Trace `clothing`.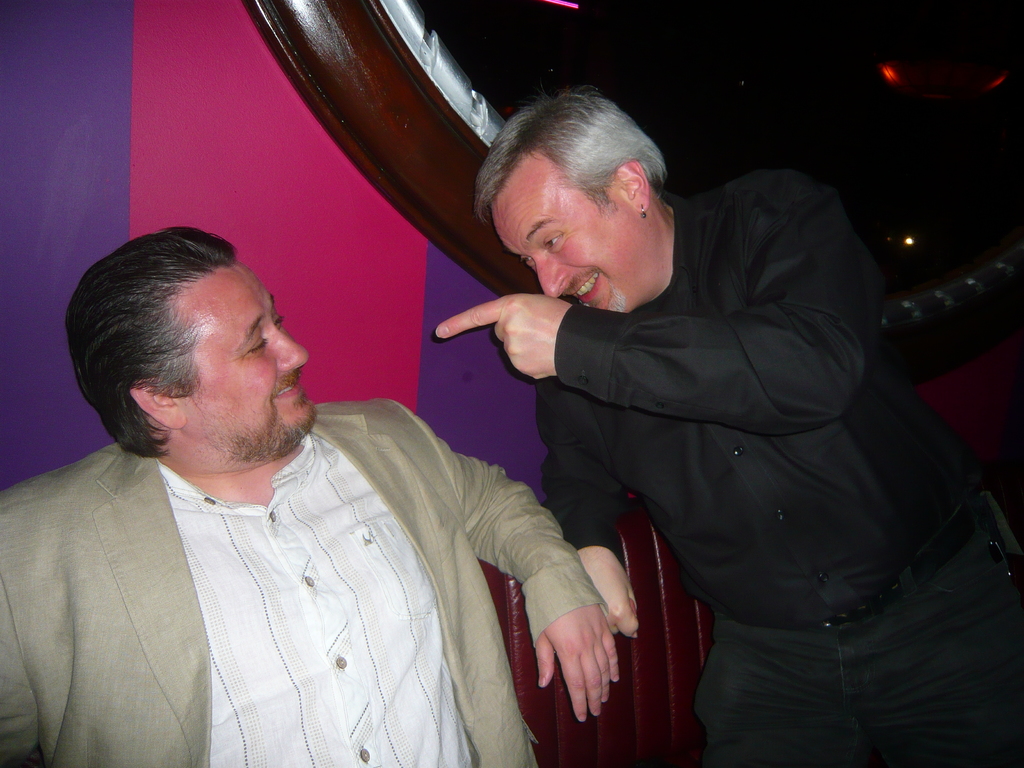
Traced to (left=4, top=224, right=632, bottom=767).
